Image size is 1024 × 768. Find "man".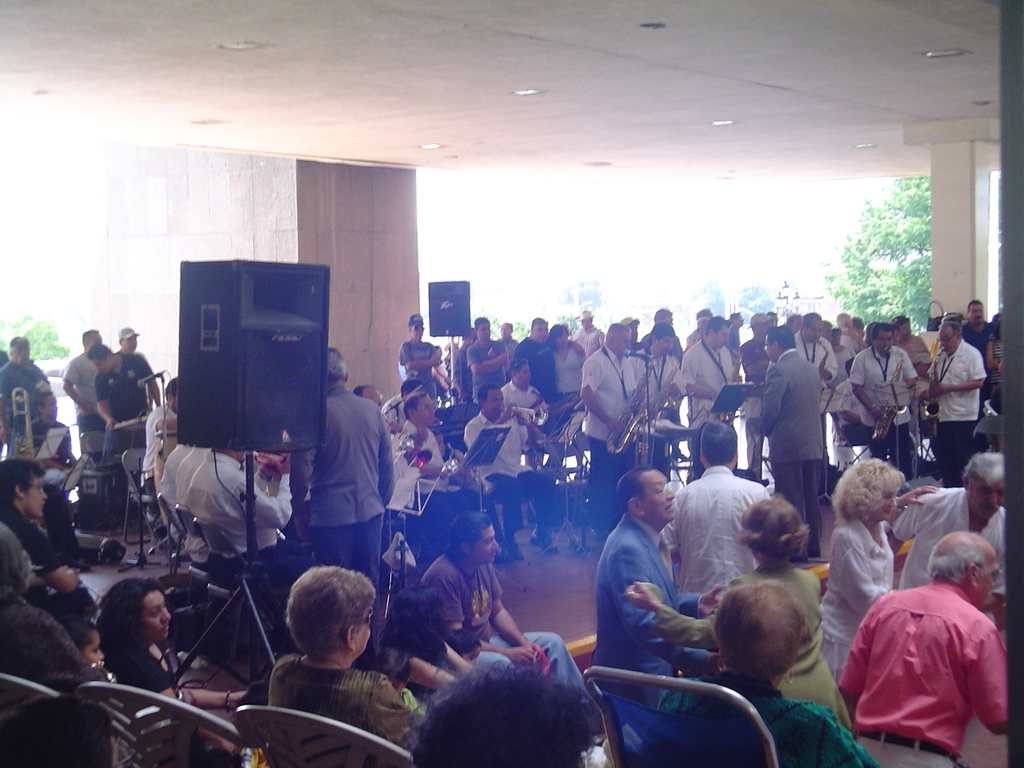
left=61, top=325, right=103, bottom=467.
